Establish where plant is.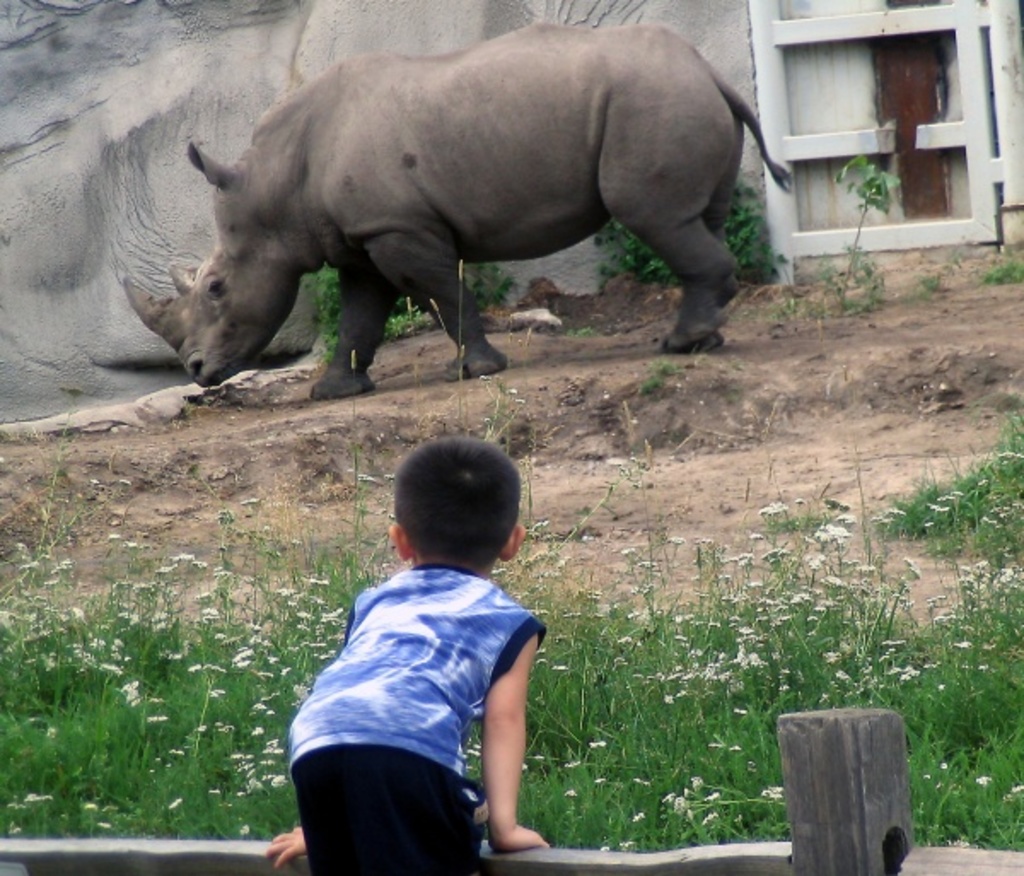
Established at bbox=(920, 272, 944, 297).
